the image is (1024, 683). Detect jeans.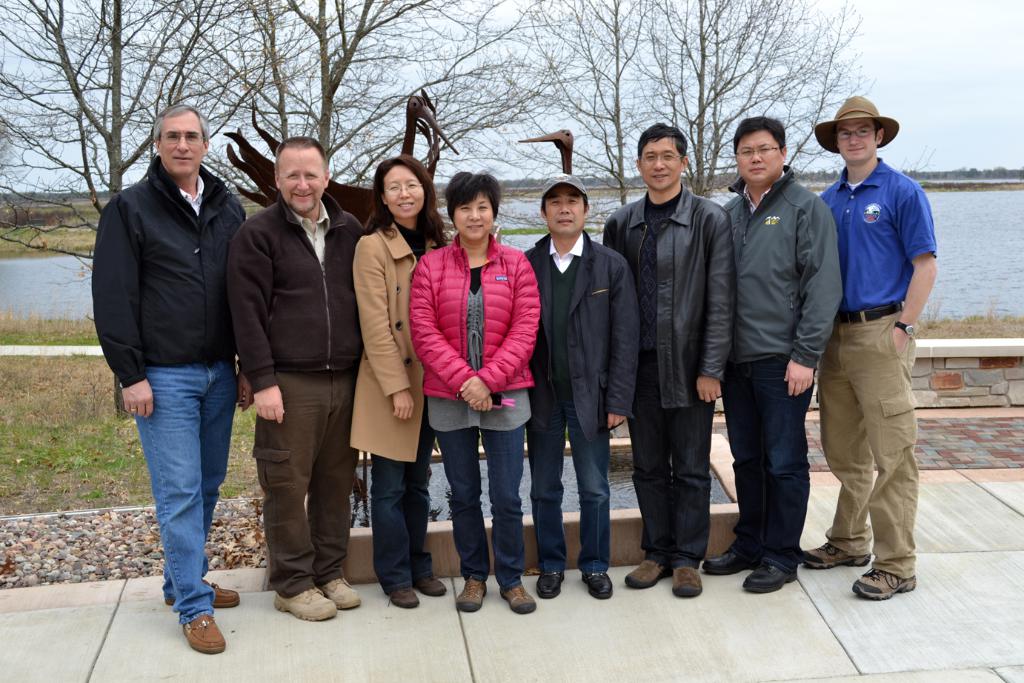
Detection: box=[108, 361, 245, 607].
